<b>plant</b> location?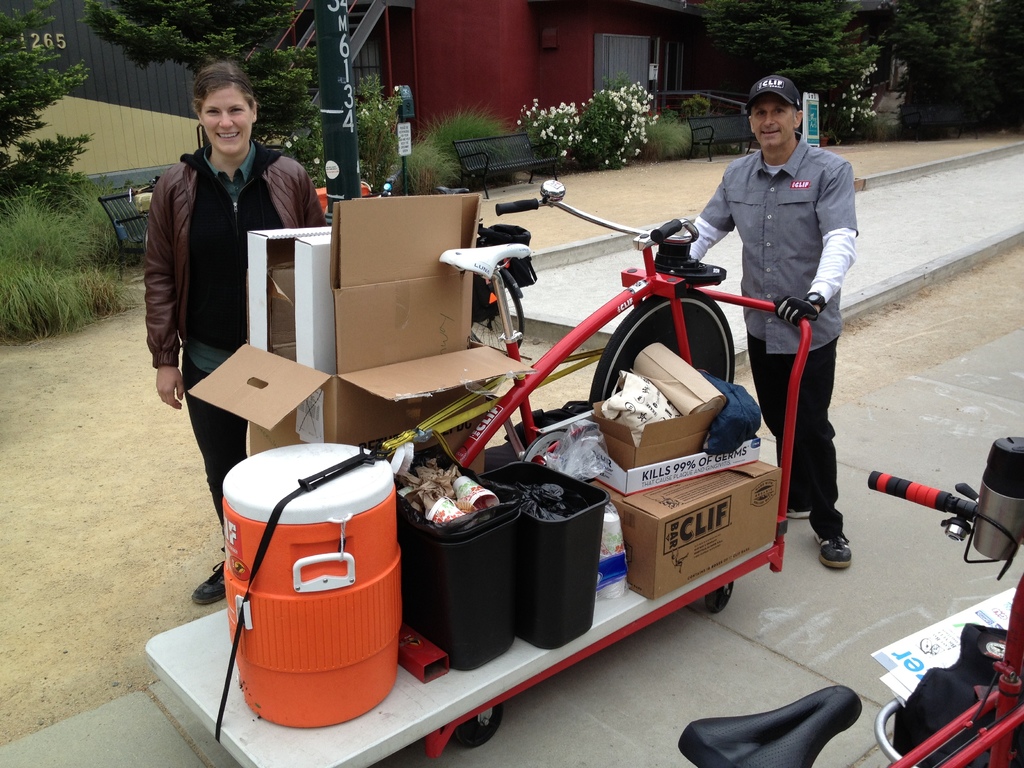
(388, 98, 522, 182)
